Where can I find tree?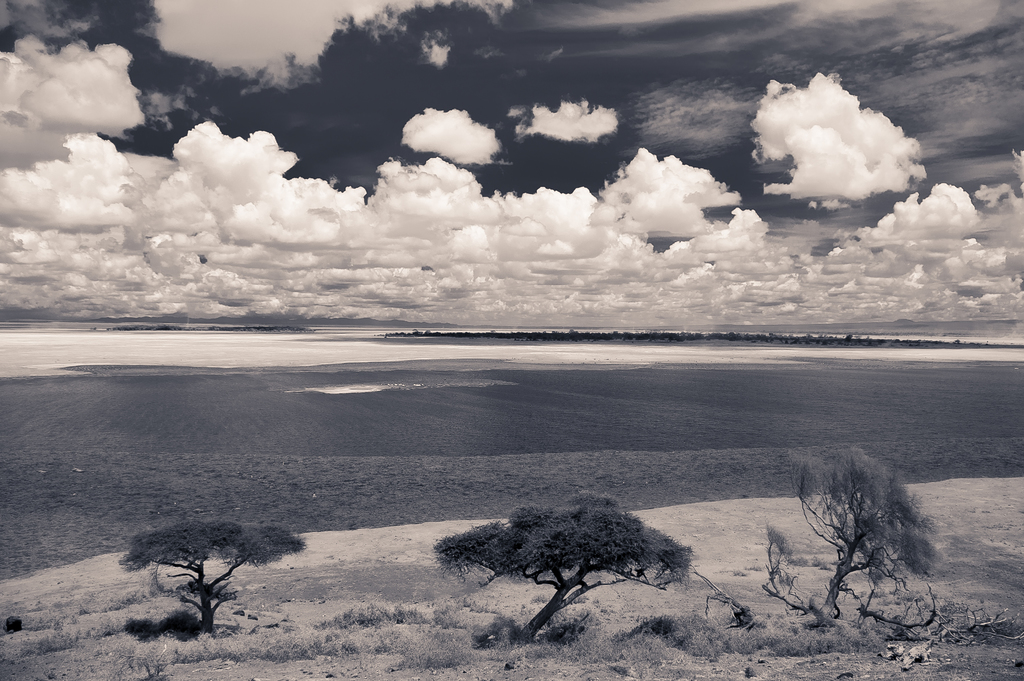
You can find it at detection(446, 494, 703, 625).
